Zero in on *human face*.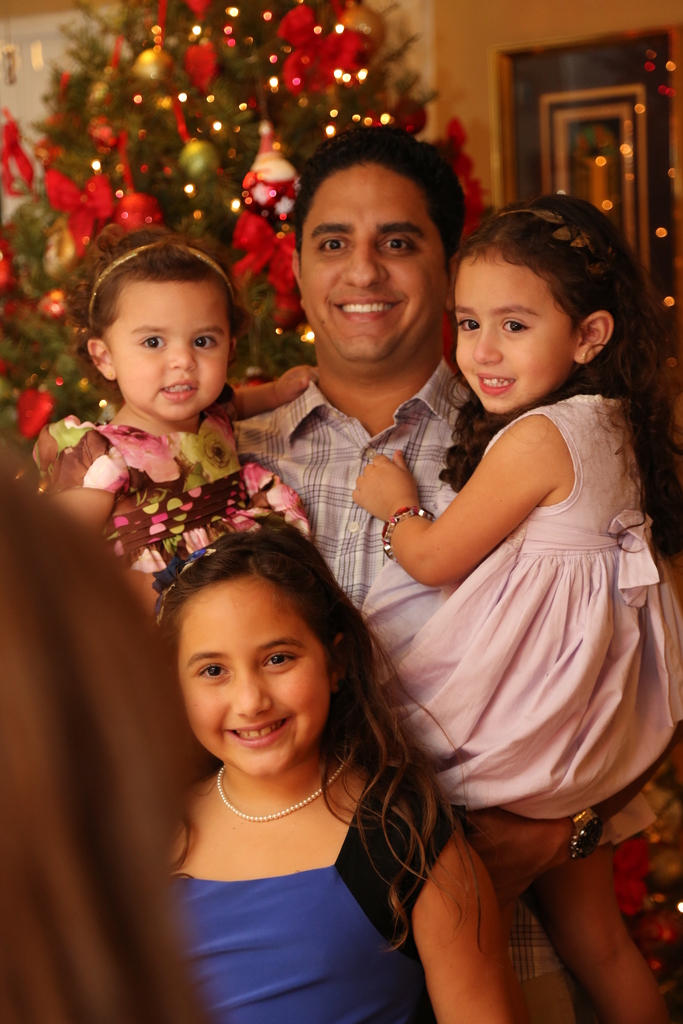
Zeroed in: [299, 168, 449, 364].
